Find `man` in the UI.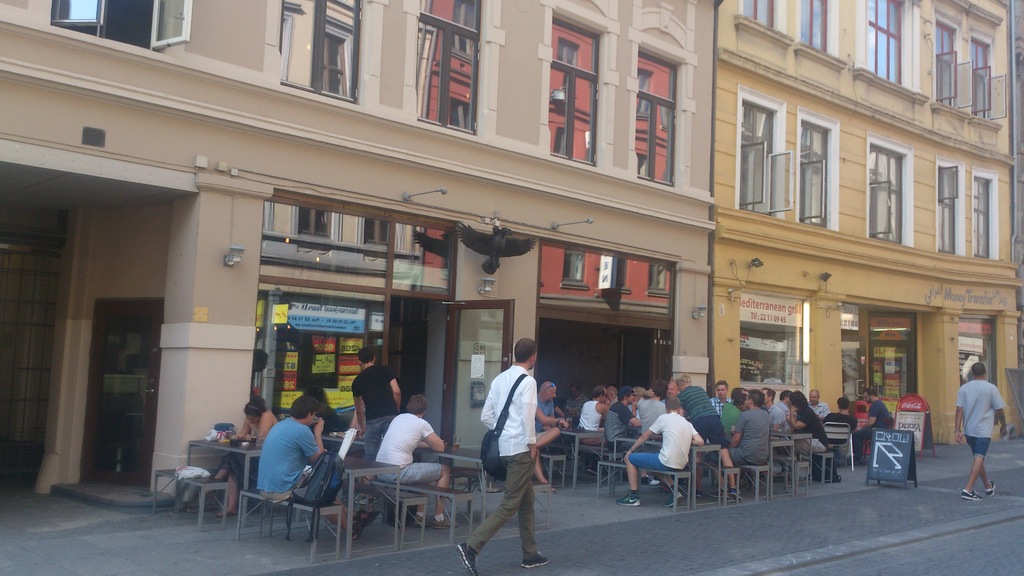
UI element at [left=350, top=347, right=408, bottom=464].
